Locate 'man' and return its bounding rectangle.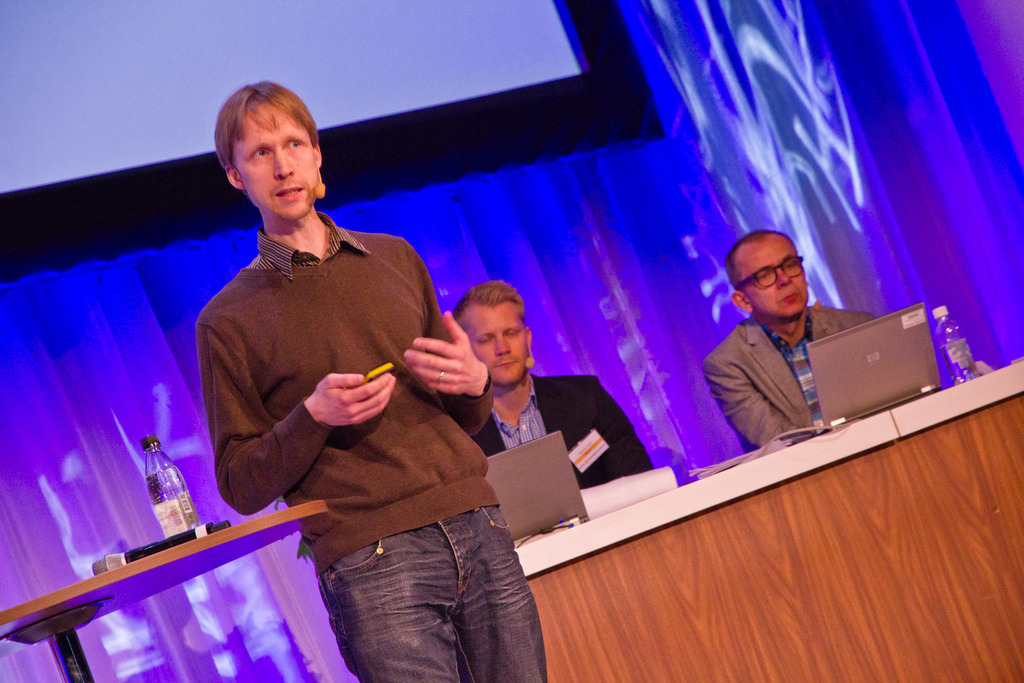
l=694, t=235, r=860, b=468.
